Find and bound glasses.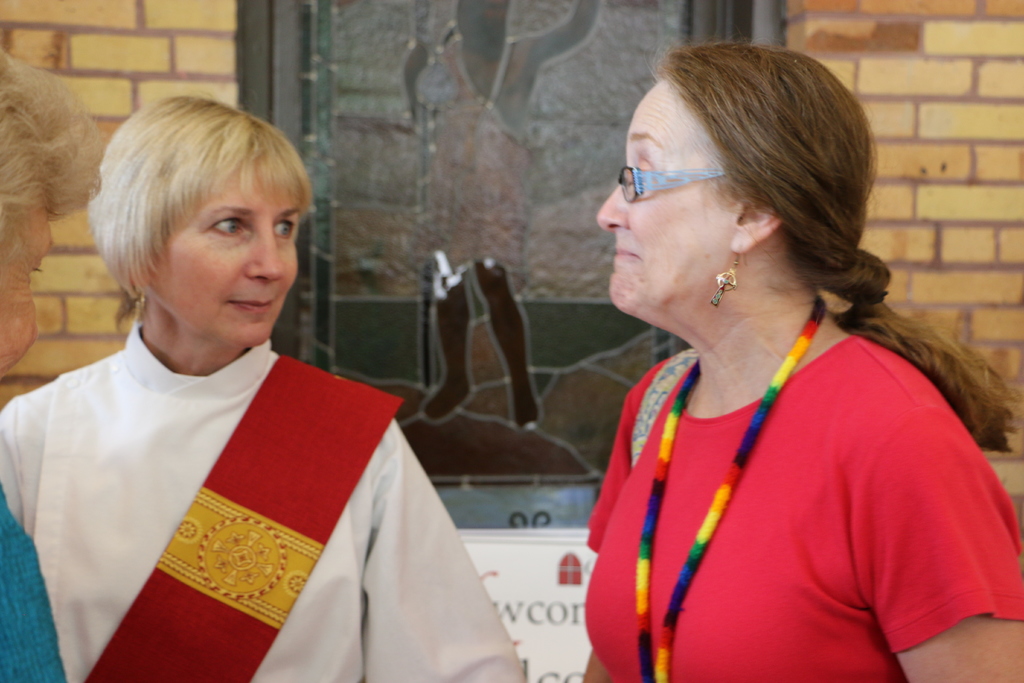
Bound: (x1=618, y1=162, x2=724, y2=206).
